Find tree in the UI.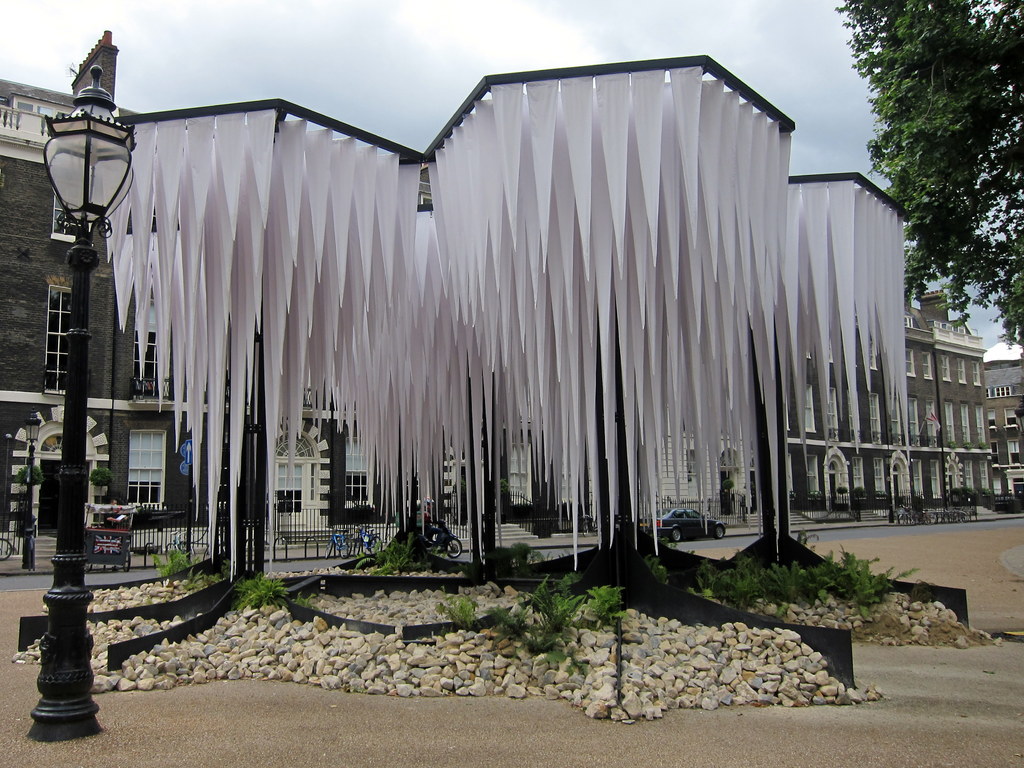
UI element at <region>854, 33, 1014, 281</region>.
